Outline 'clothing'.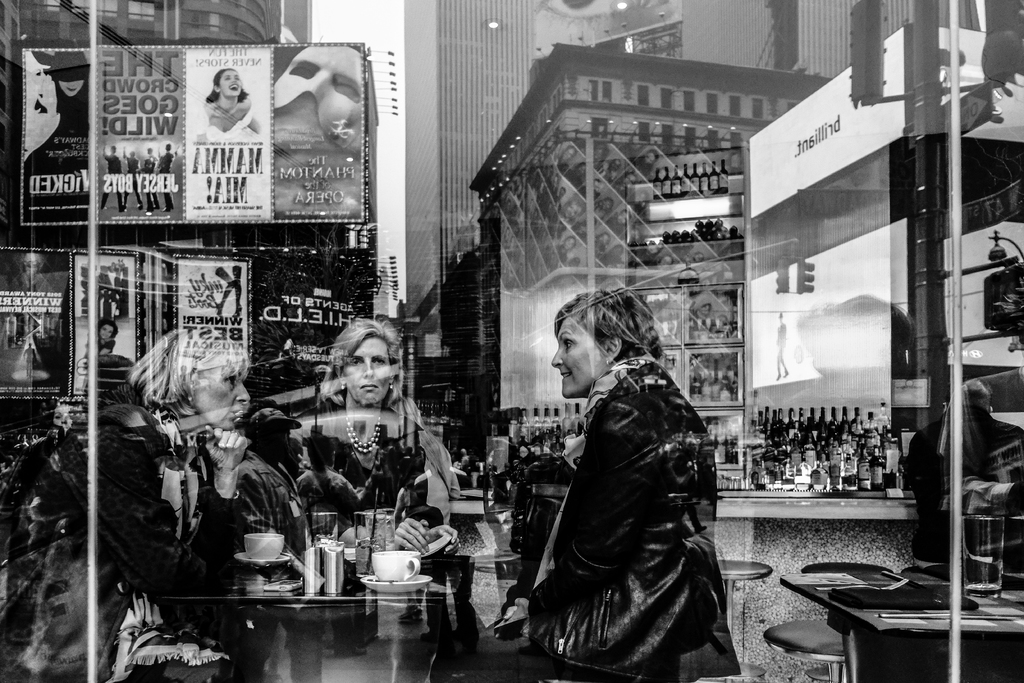
Outline: bbox=[65, 404, 239, 641].
